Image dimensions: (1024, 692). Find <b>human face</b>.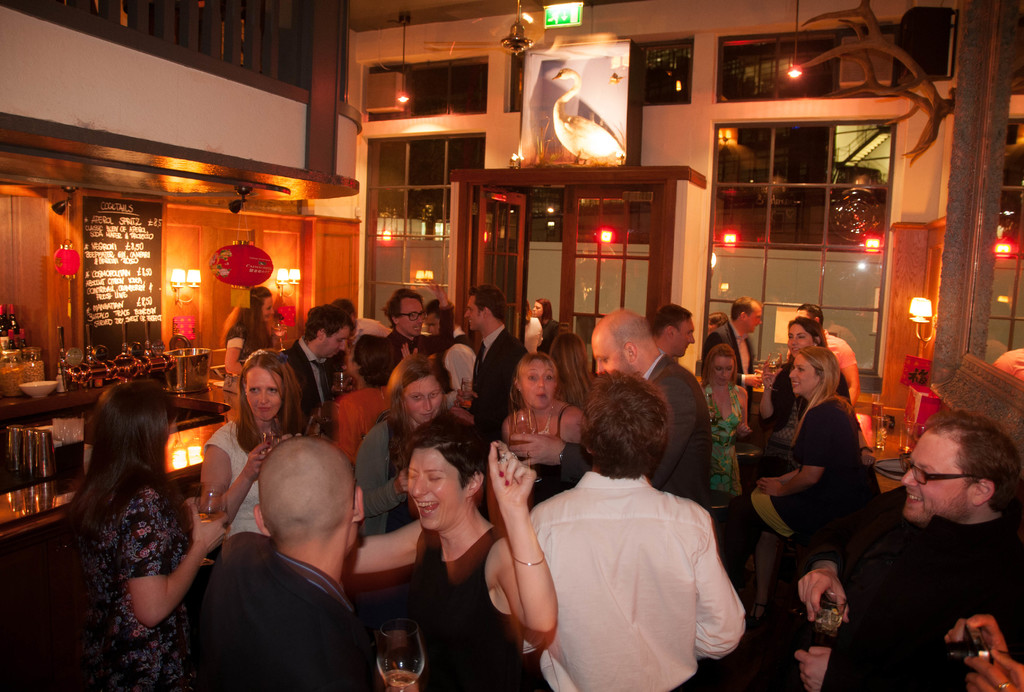
bbox(671, 324, 692, 360).
